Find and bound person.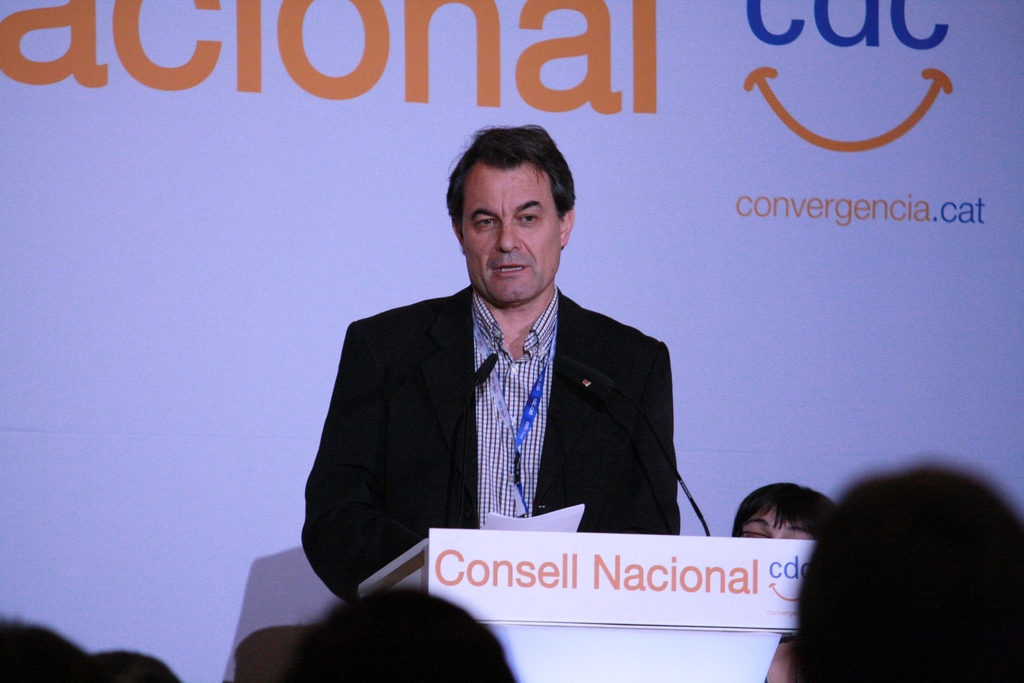
Bound: BBox(303, 124, 682, 600).
